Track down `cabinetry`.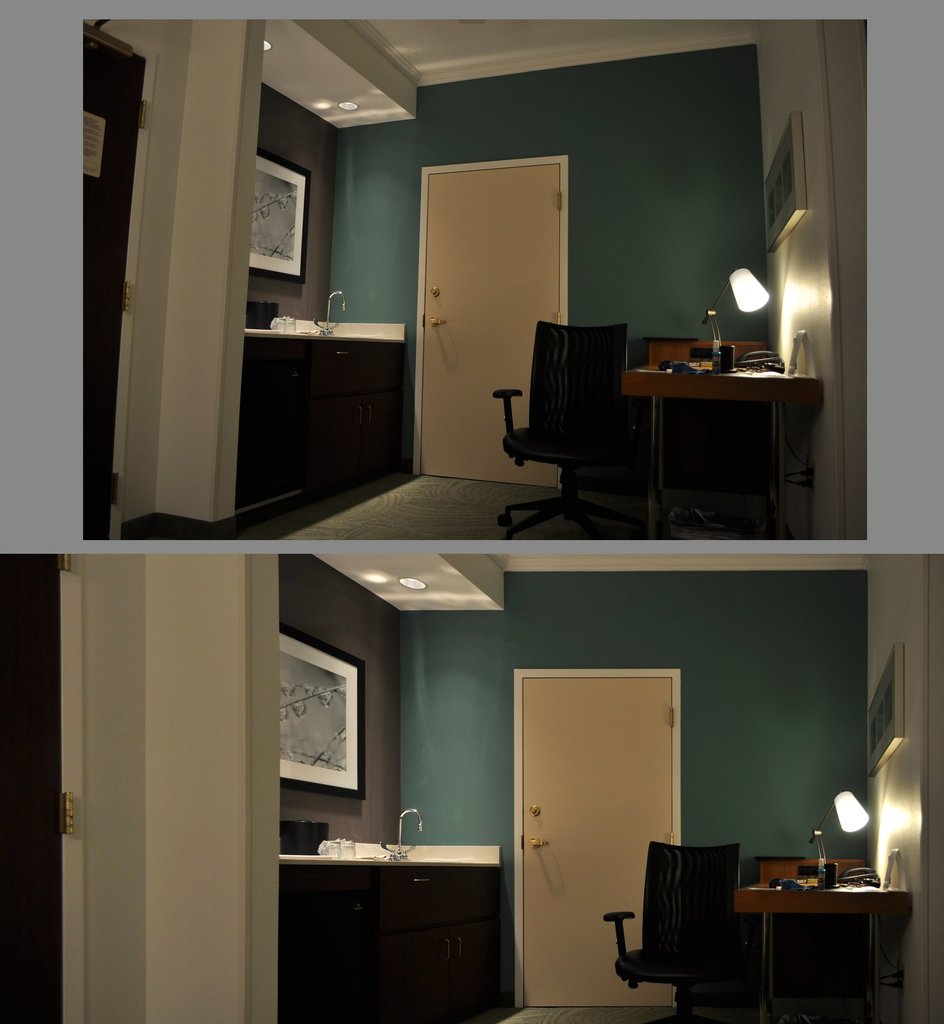
Tracked to (275,867,506,1023).
